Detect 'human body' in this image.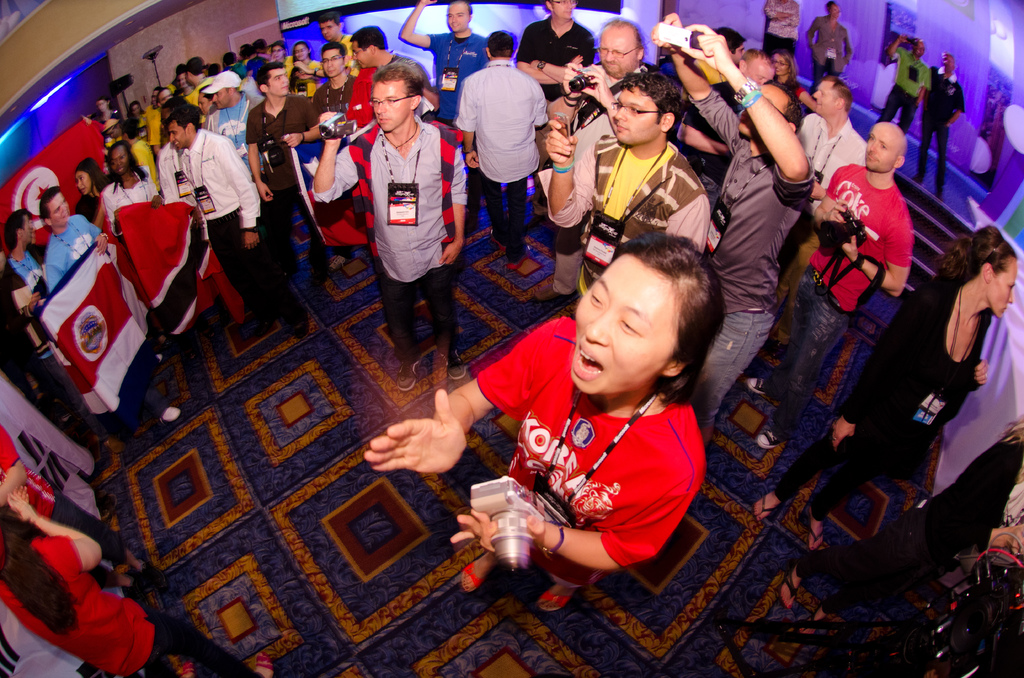
Detection: (922,52,967,204).
